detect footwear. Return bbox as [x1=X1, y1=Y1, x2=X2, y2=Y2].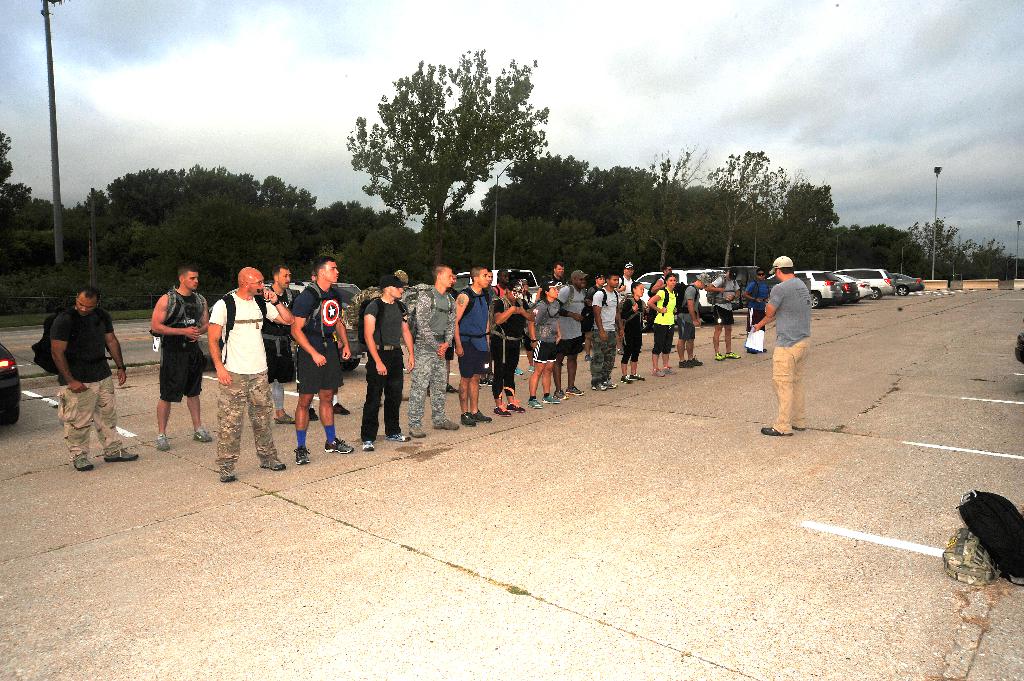
[x1=513, y1=368, x2=524, y2=374].
